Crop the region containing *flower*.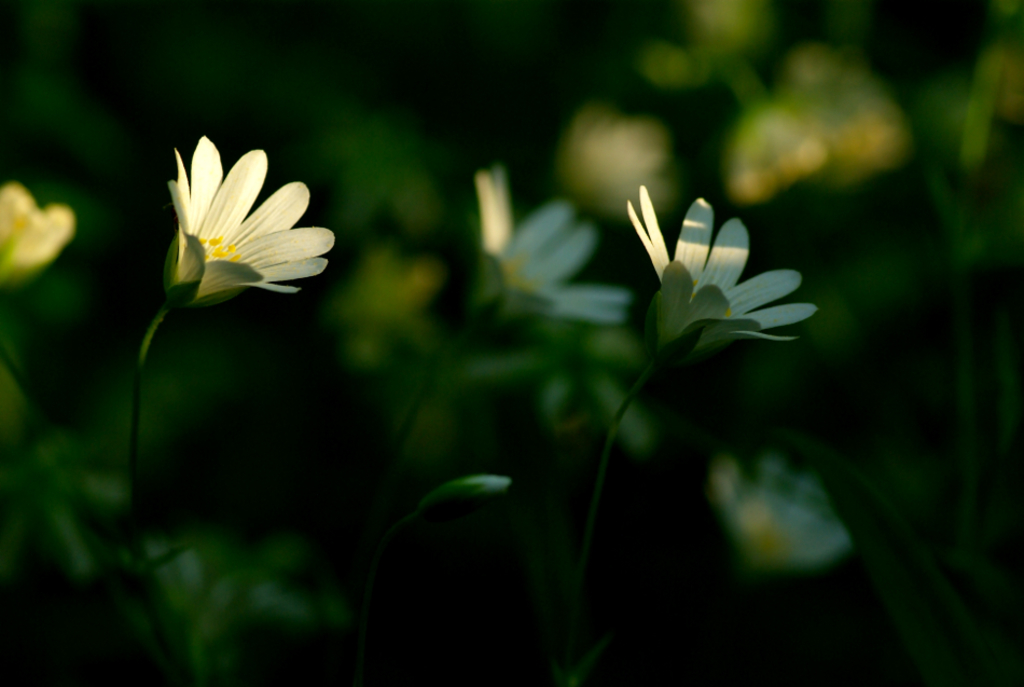
Crop region: pyautogui.locateOnScreen(149, 136, 316, 313).
